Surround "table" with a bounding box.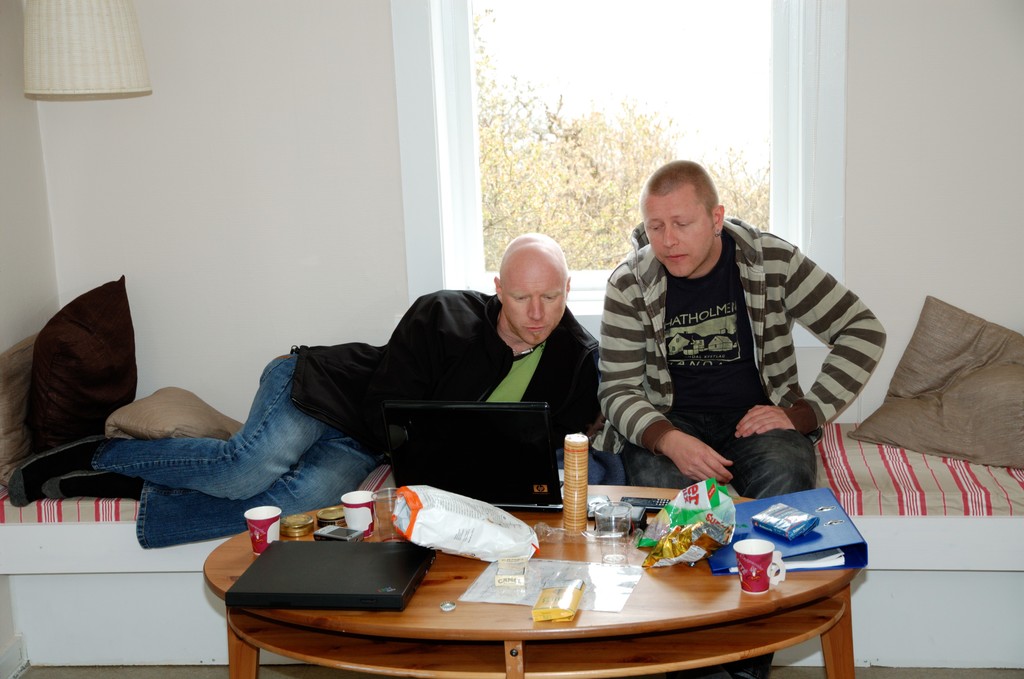
BBox(214, 500, 832, 678).
